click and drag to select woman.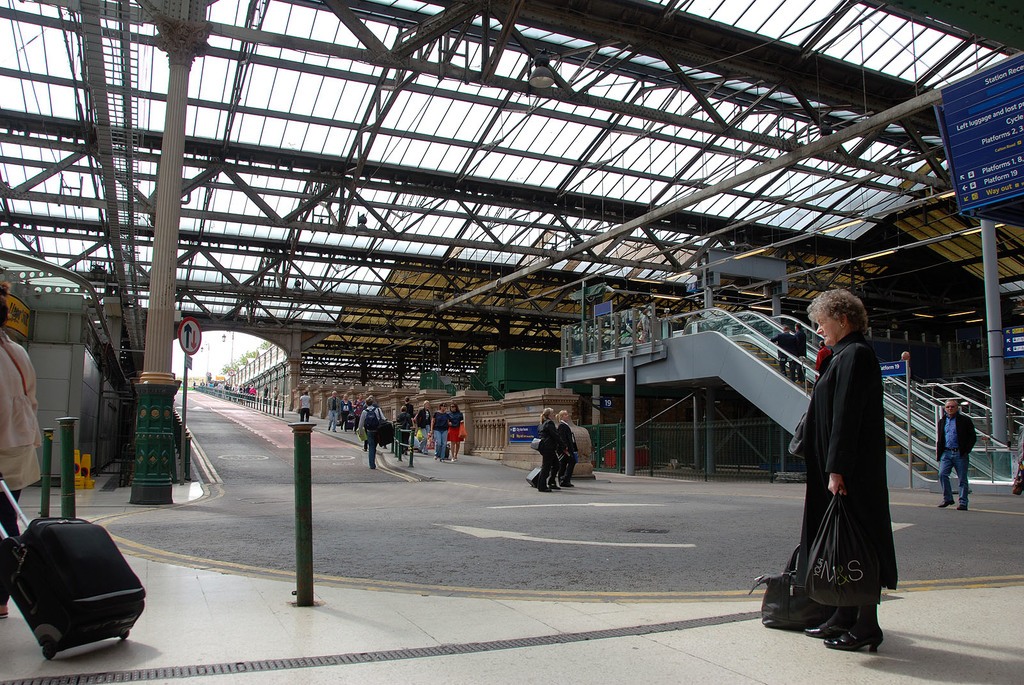
Selection: 0 283 43 619.
